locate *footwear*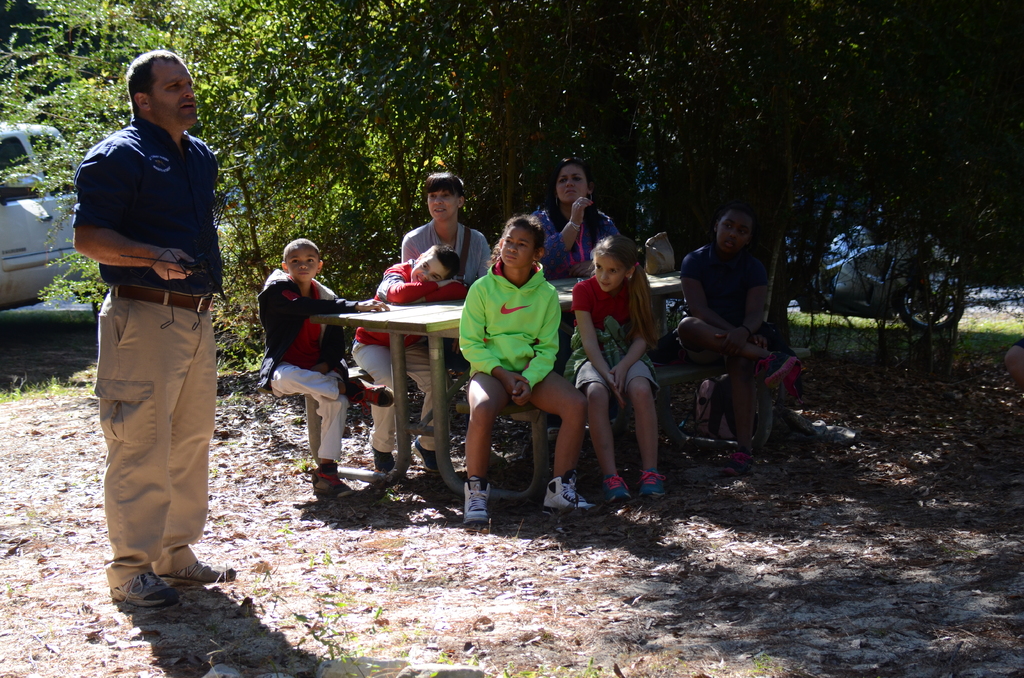
(x1=546, y1=426, x2=561, y2=462)
